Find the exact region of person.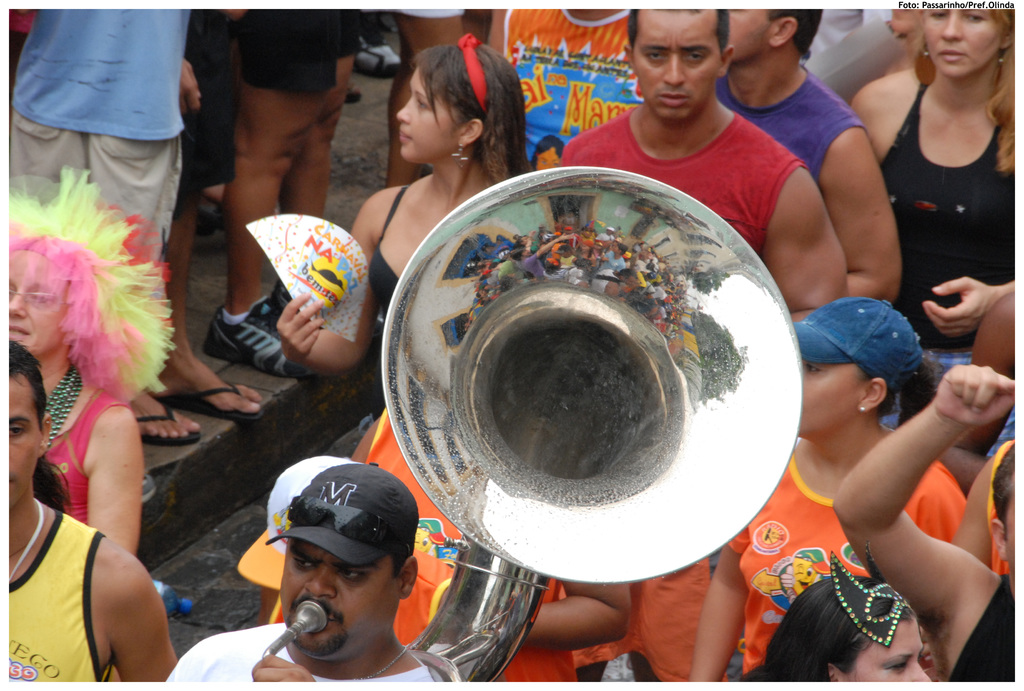
Exact region: x1=832, y1=357, x2=1022, y2=690.
